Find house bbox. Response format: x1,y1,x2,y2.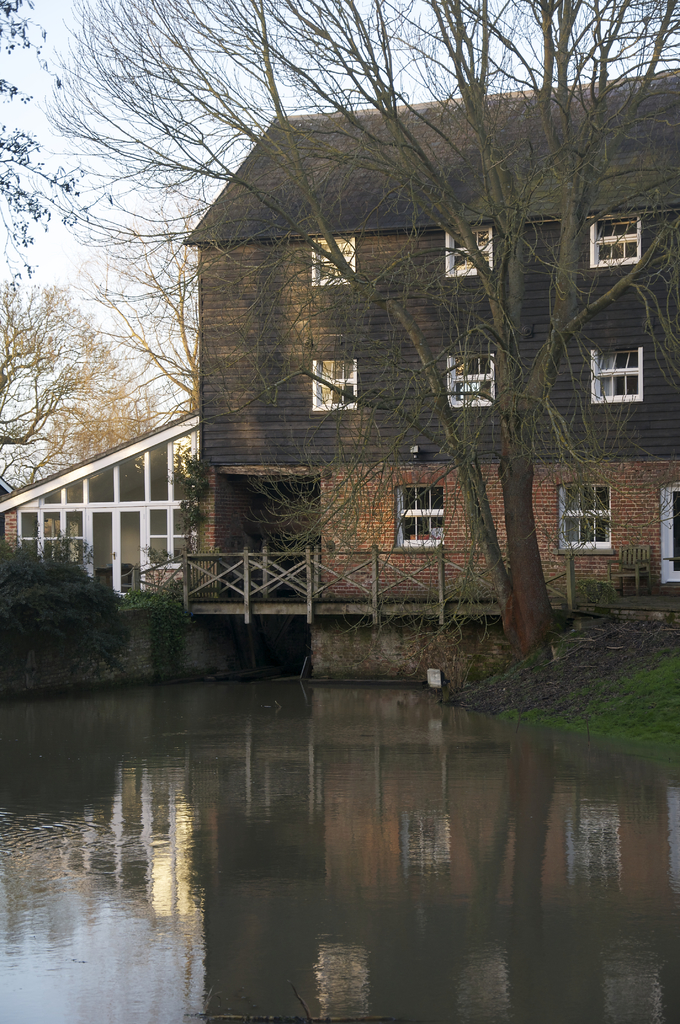
0,398,206,605.
